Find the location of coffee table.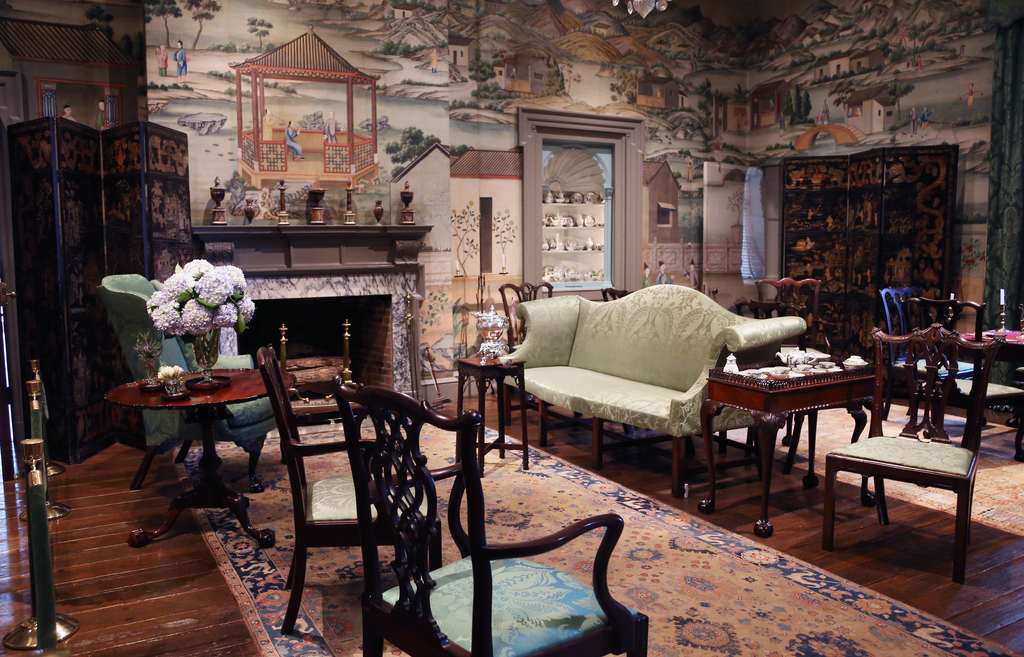
Location: x1=696 y1=373 x2=885 y2=539.
